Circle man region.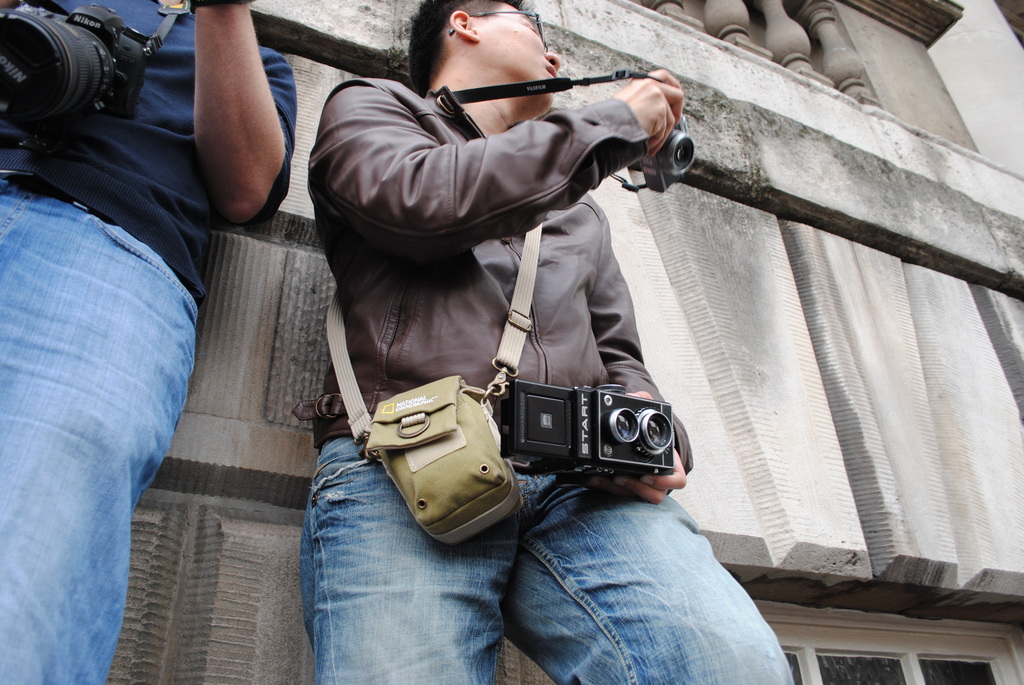
Region: [x1=241, y1=0, x2=746, y2=606].
